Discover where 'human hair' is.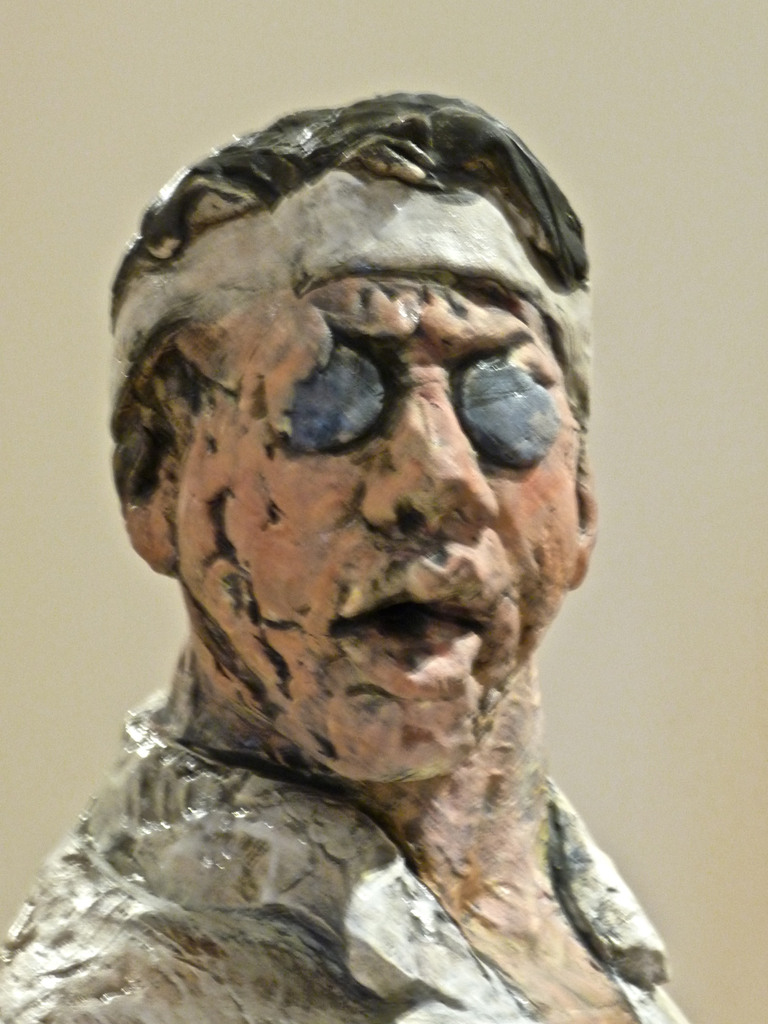
Discovered at Rect(100, 77, 600, 483).
